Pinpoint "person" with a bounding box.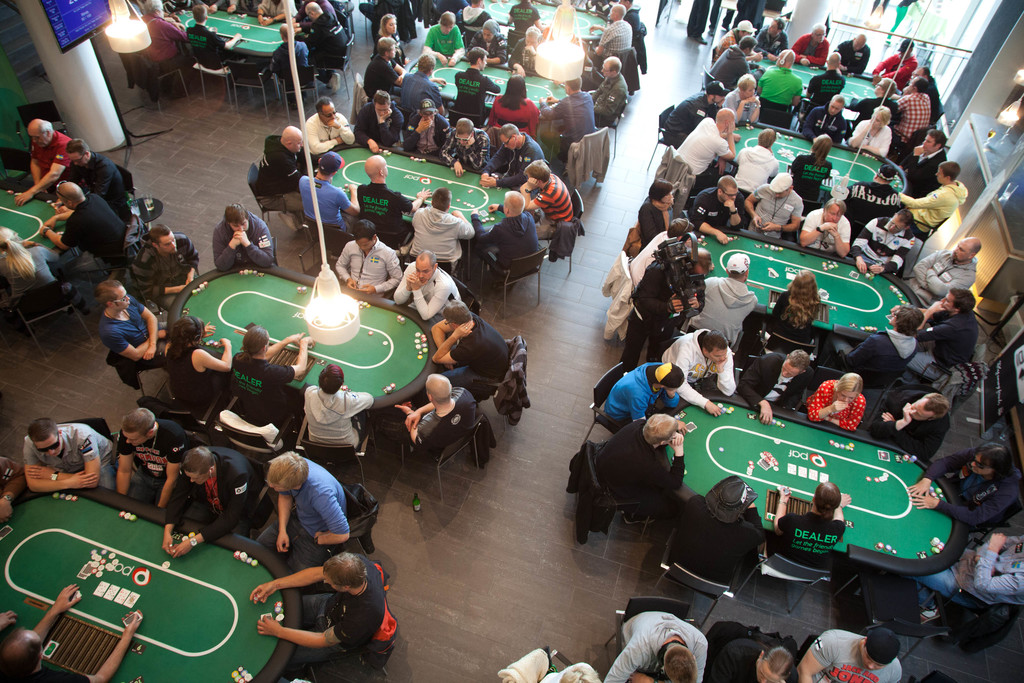
select_region(487, 120, 562, 193).
